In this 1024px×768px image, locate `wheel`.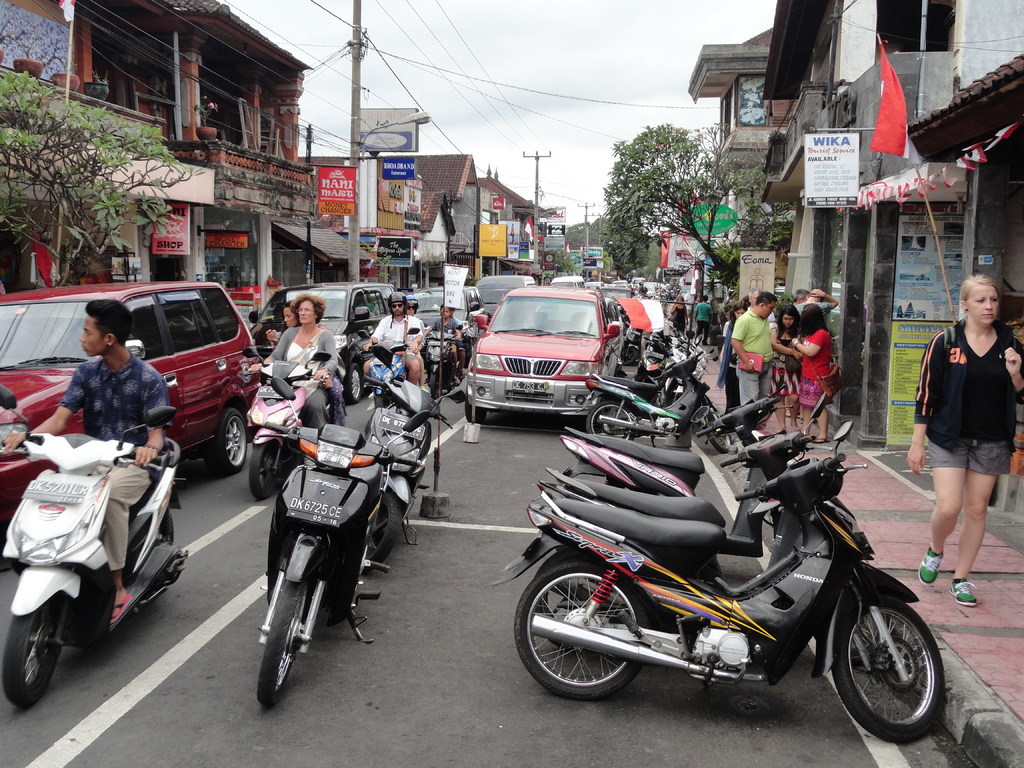
Bounding box: pyautogui.locateOnScreen(465, 396, 486, 424).
